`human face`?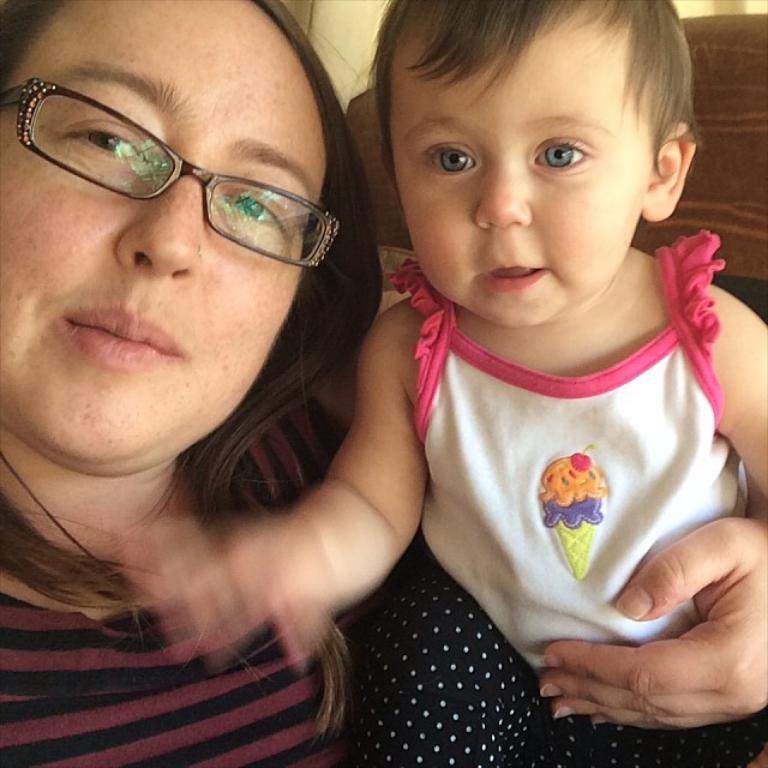
<region>0, 0, 329, 457</region>
